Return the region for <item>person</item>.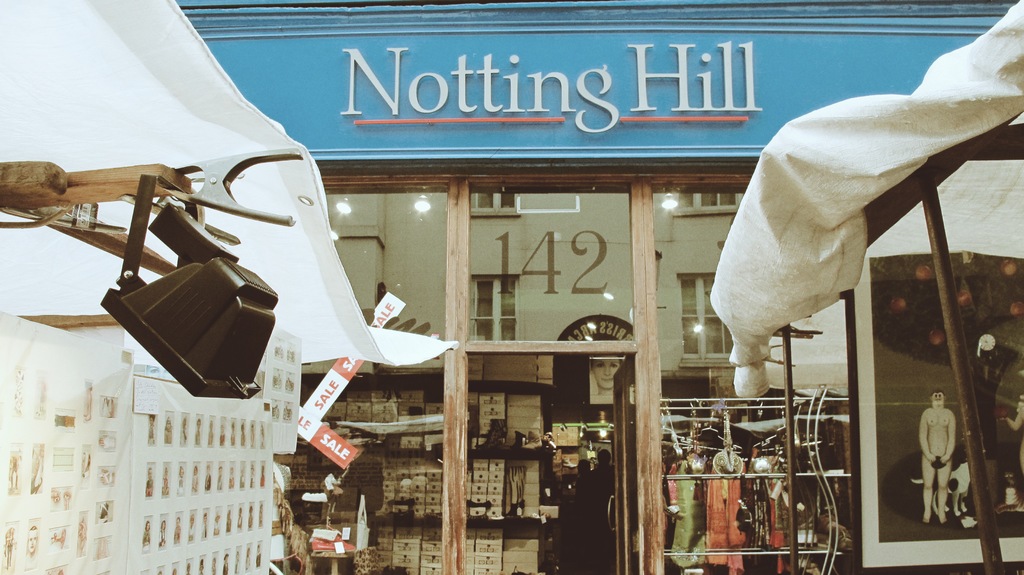
{"left": 1005, "top": 406, "right": 1023, "bottom": 476}.
